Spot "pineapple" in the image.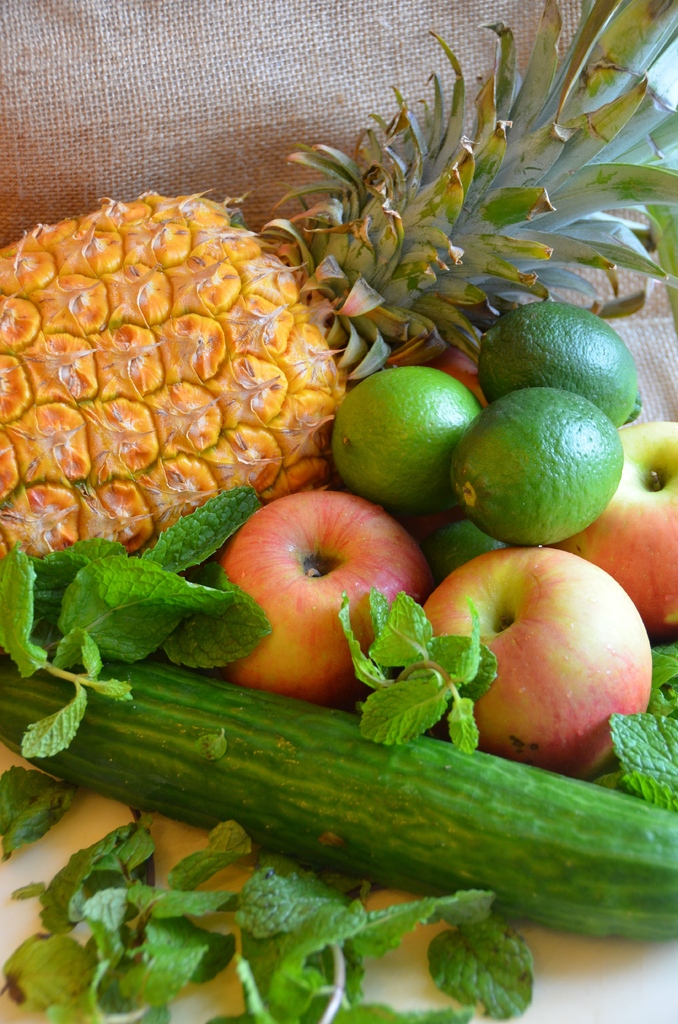
"pineapple" found at bbox=(0, 0, 677, 562).
